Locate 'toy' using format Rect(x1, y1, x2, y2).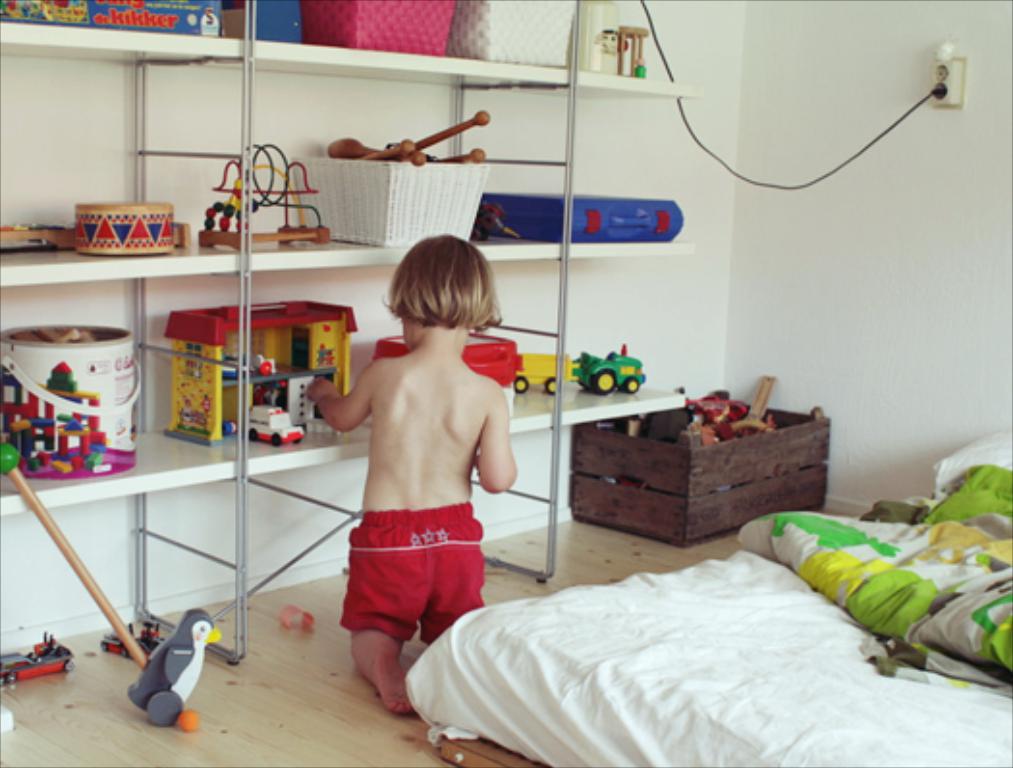
Rect(0, 629, 73, 687).
